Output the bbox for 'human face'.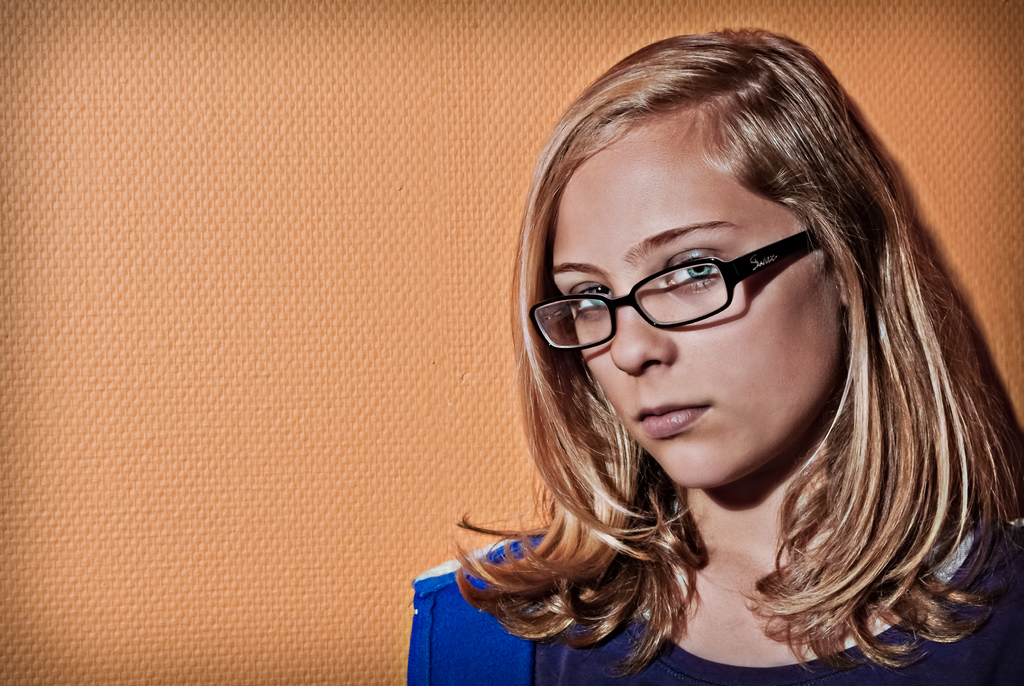
pyautogui.locateOnScreen(551, 113, 848, 489).
